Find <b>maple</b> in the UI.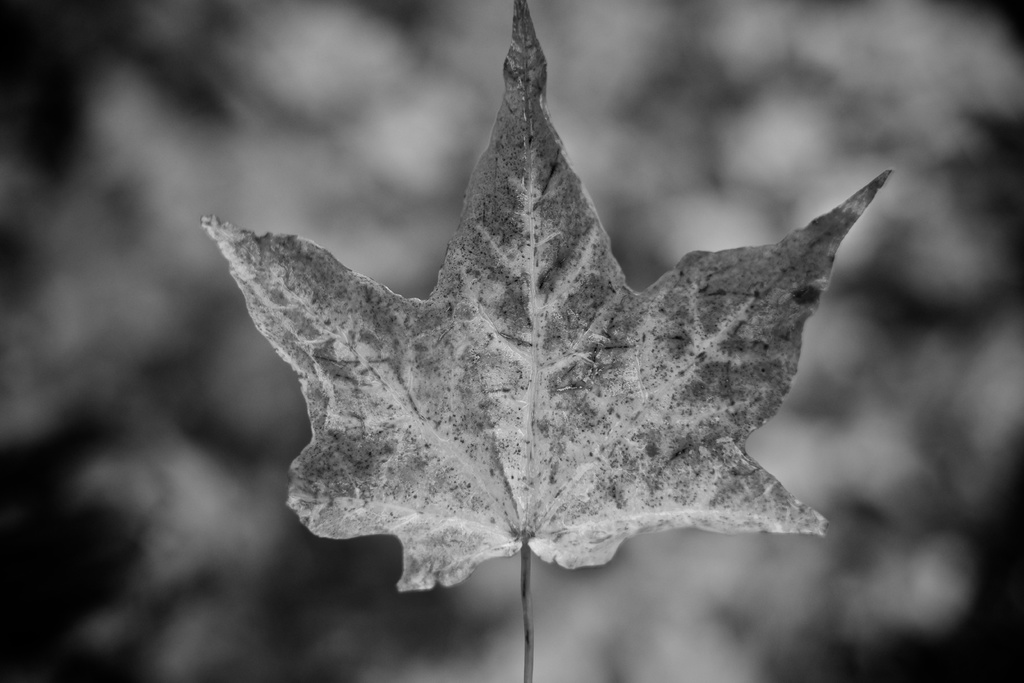
UI element at (left=152, top=17, right=897, bottom=593).
